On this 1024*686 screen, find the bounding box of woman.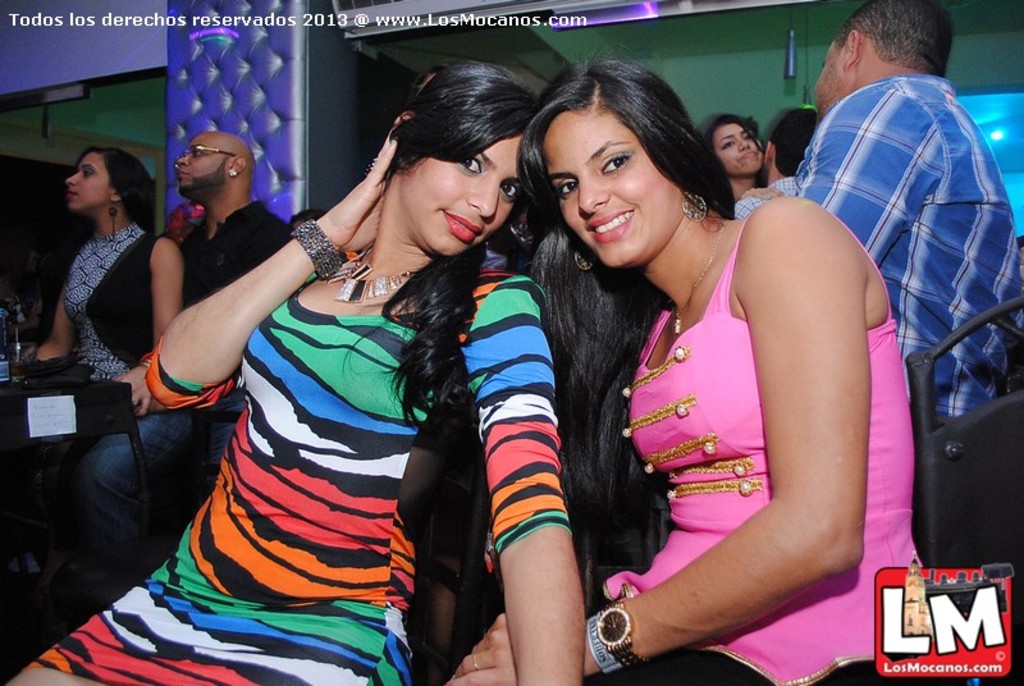
Bounding box: <box>284,209,329,235</box>.
